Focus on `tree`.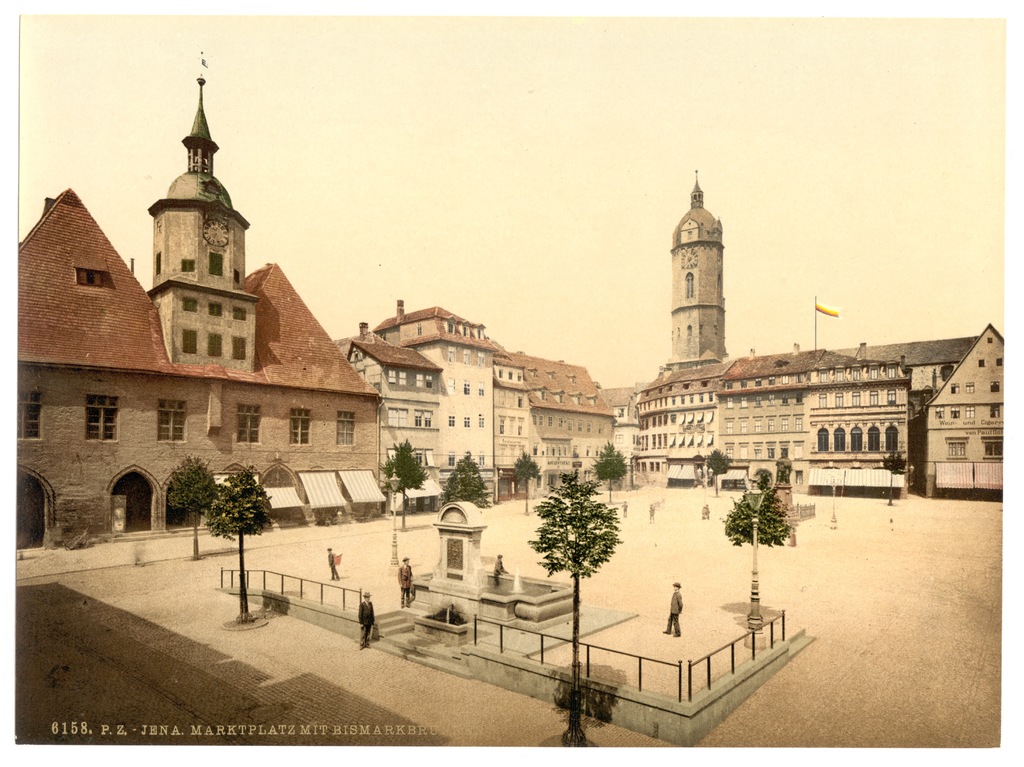
Focused at detection(700, 446, 734, 492).
